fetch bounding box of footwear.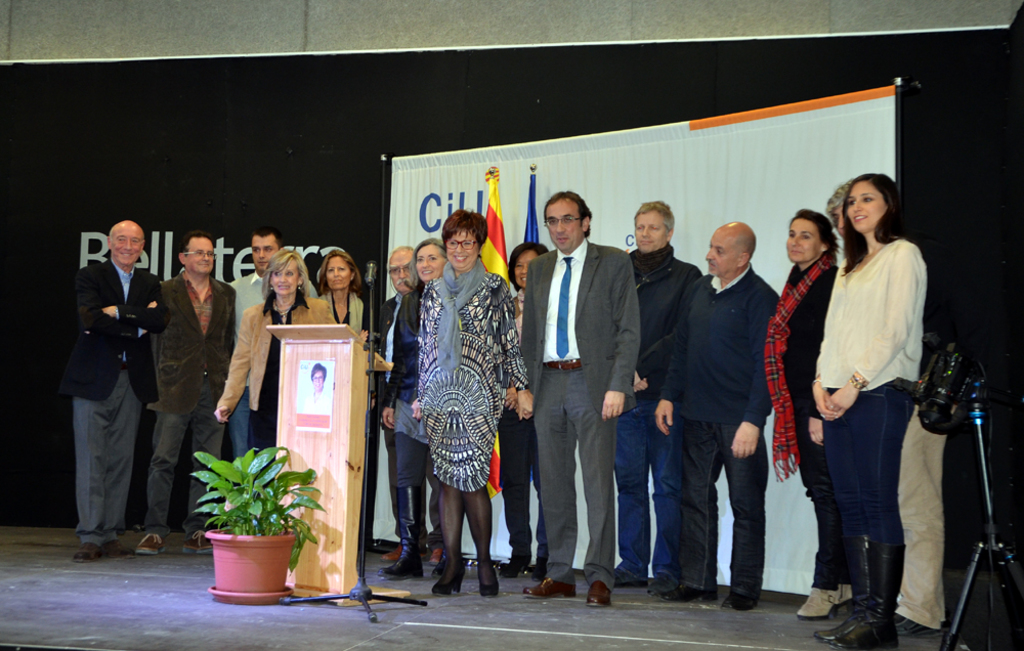
Bbox: region(613, 568, 652, 587).
